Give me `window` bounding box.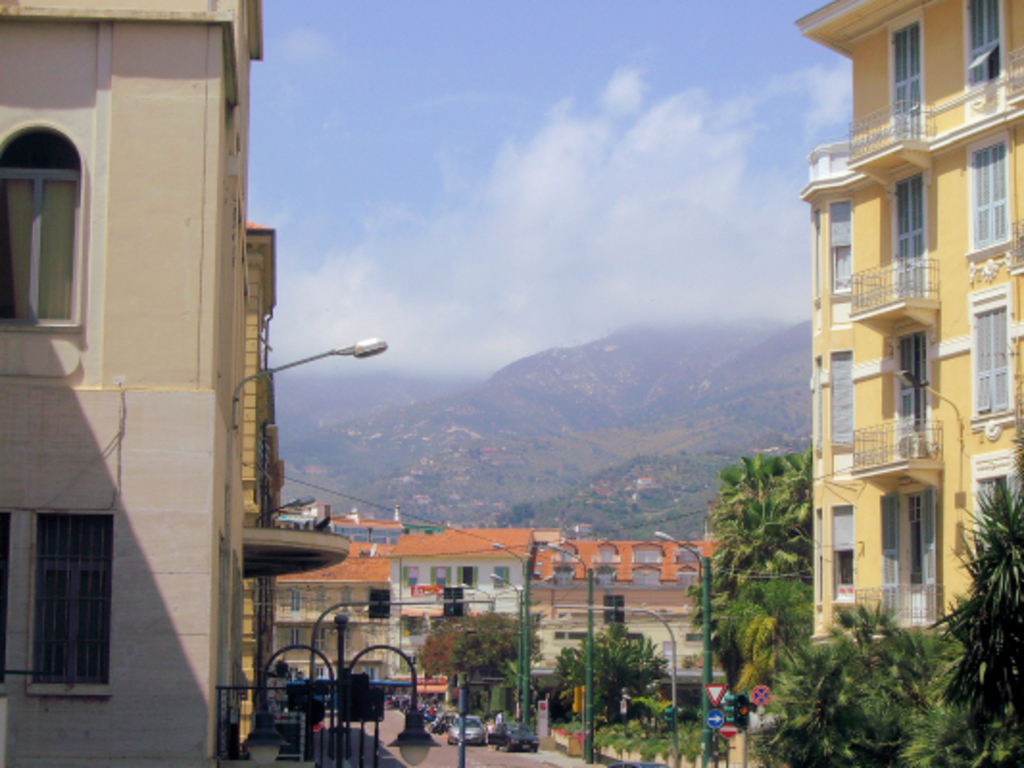
970:290:1020:420.
